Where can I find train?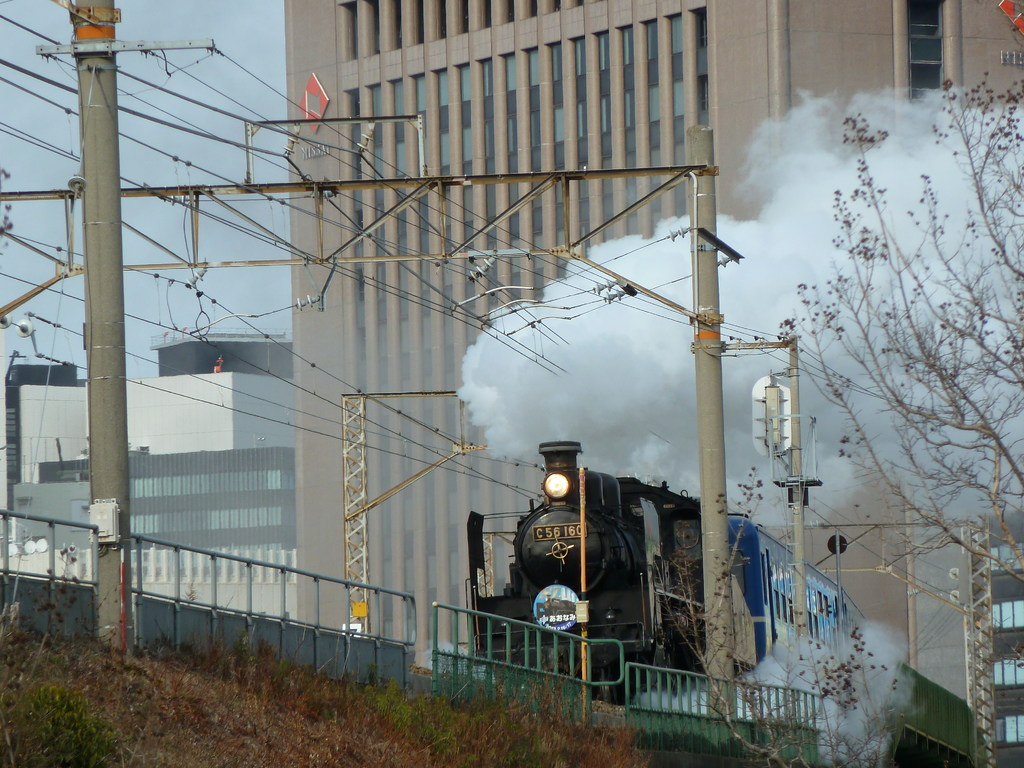
You can find it at BBox(456, 442, 979, 767).
